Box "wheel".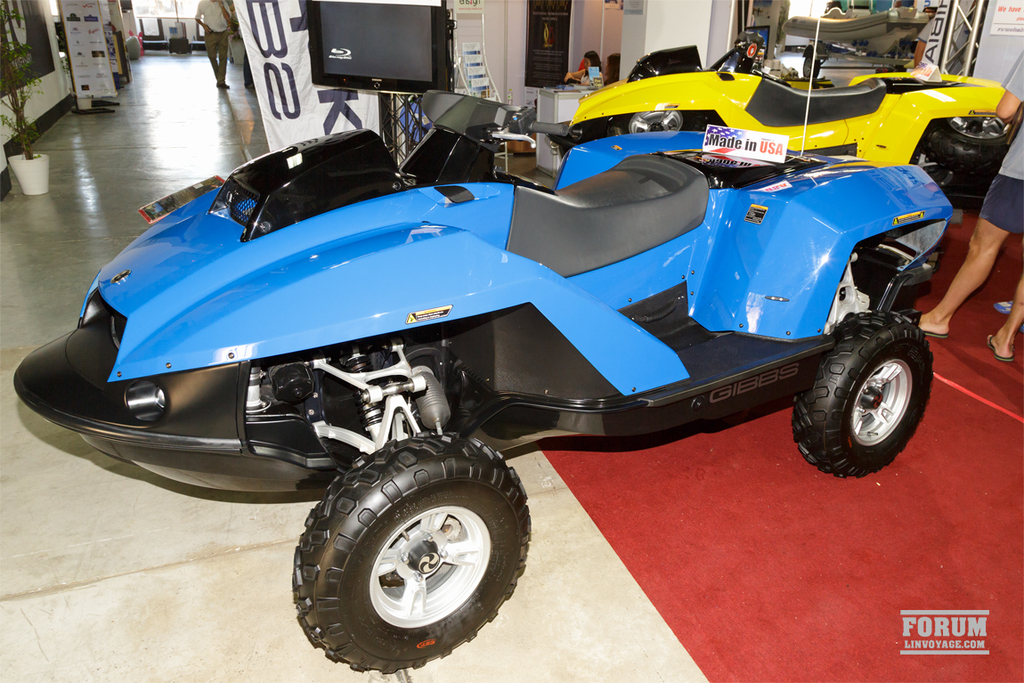
[x1=791, y1=309, x2=930, y2=476].
